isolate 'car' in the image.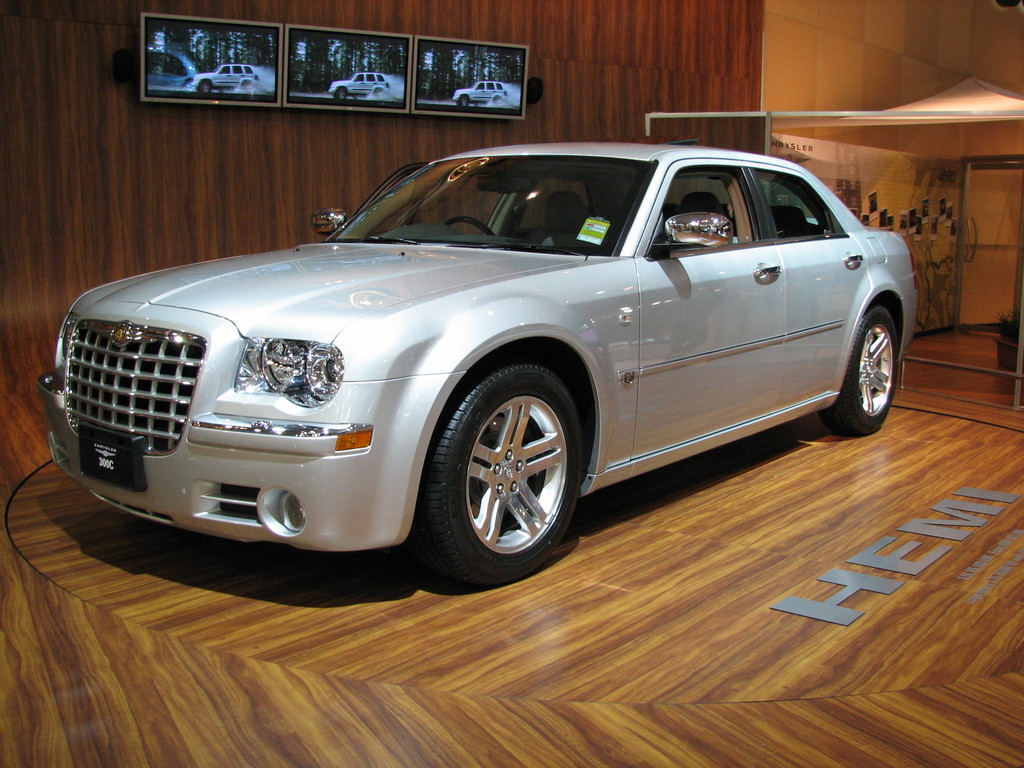
Isolated region: <bbox>190, 65, 260, 100</bbox>.
